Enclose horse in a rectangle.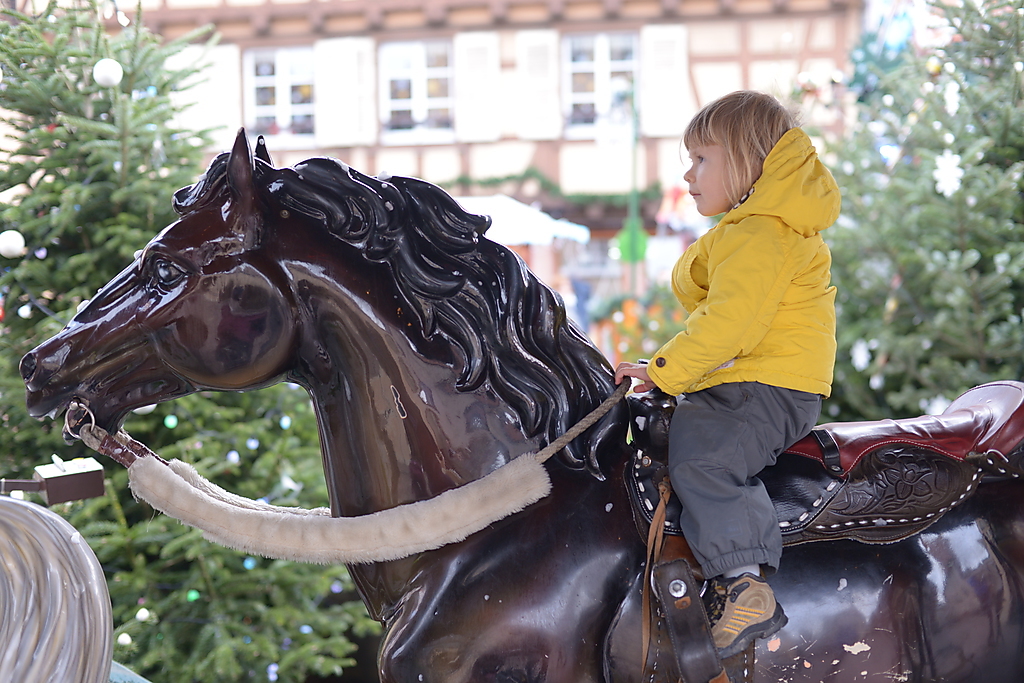
detection(0, 492, 148, 682).
